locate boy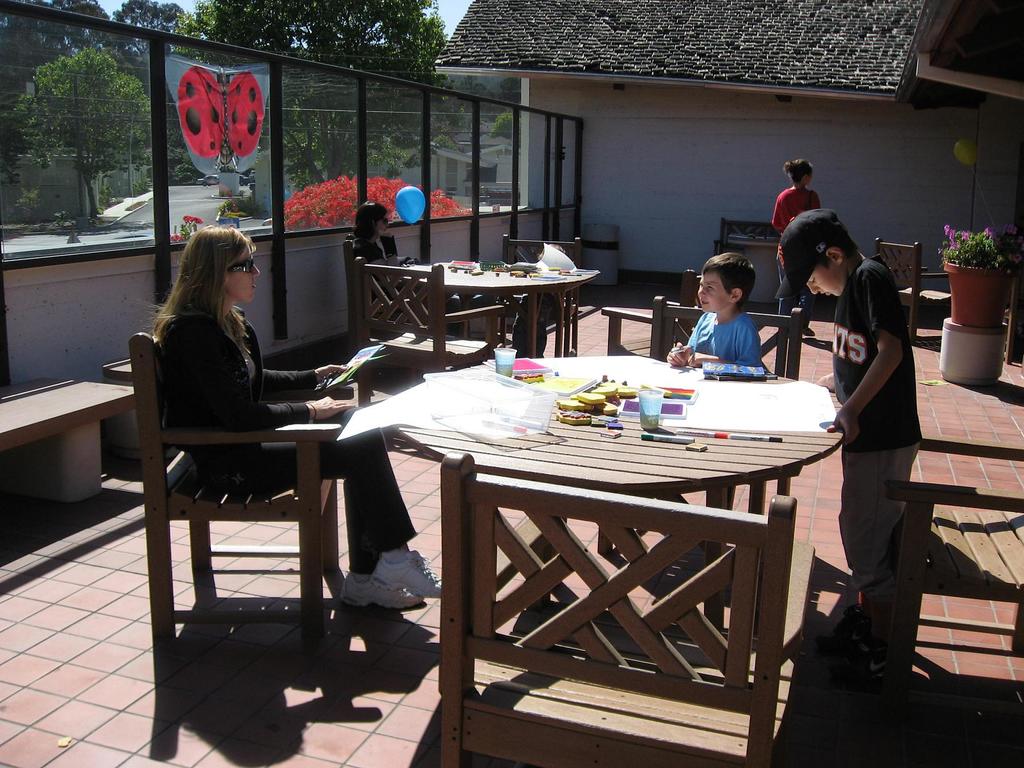
locate(771, 209, 924, 691)
